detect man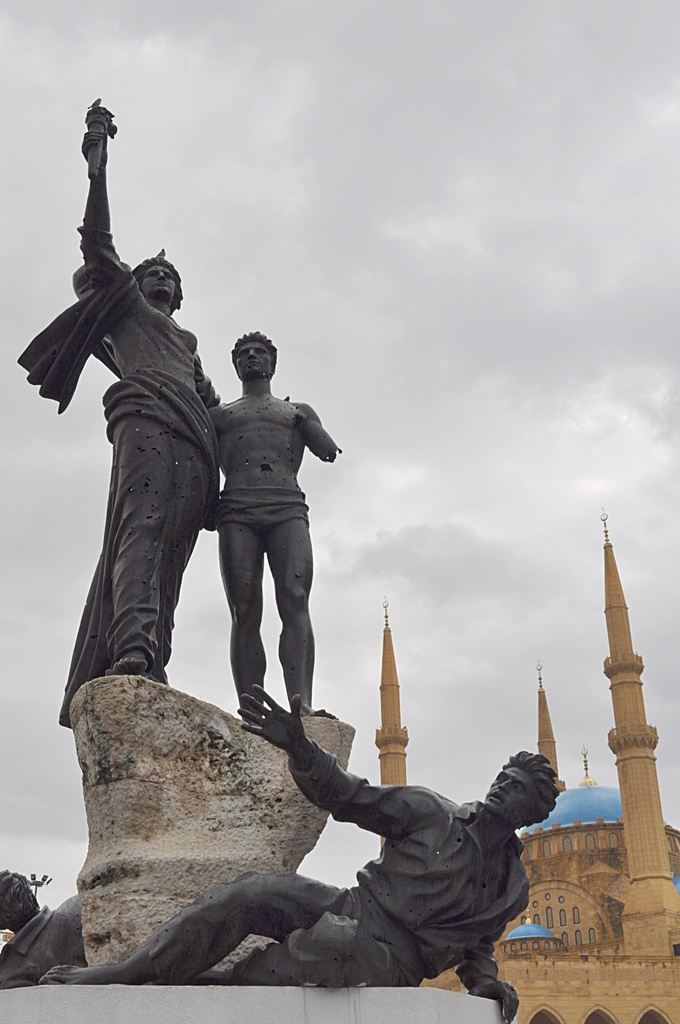
{"x1": 47, "y1": 683, "x2": 560, "y2": 1022}
